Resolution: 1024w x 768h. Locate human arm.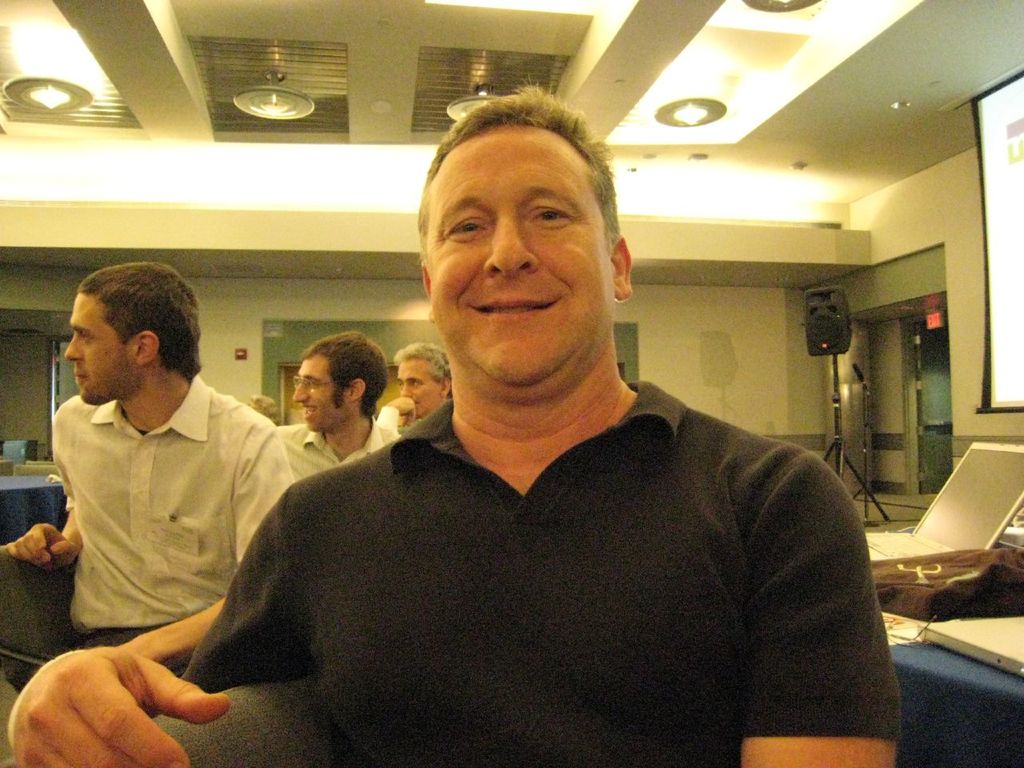
x1=2, y1=486, x2=317, y2=767.
